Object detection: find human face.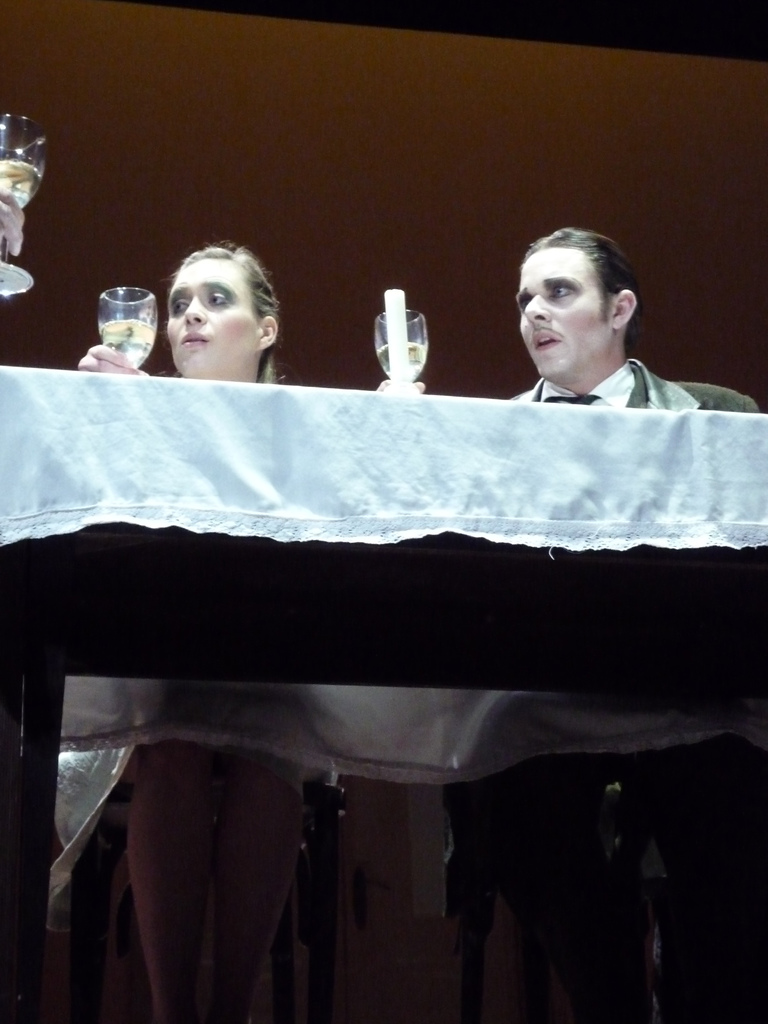
(513,251,611,380).
